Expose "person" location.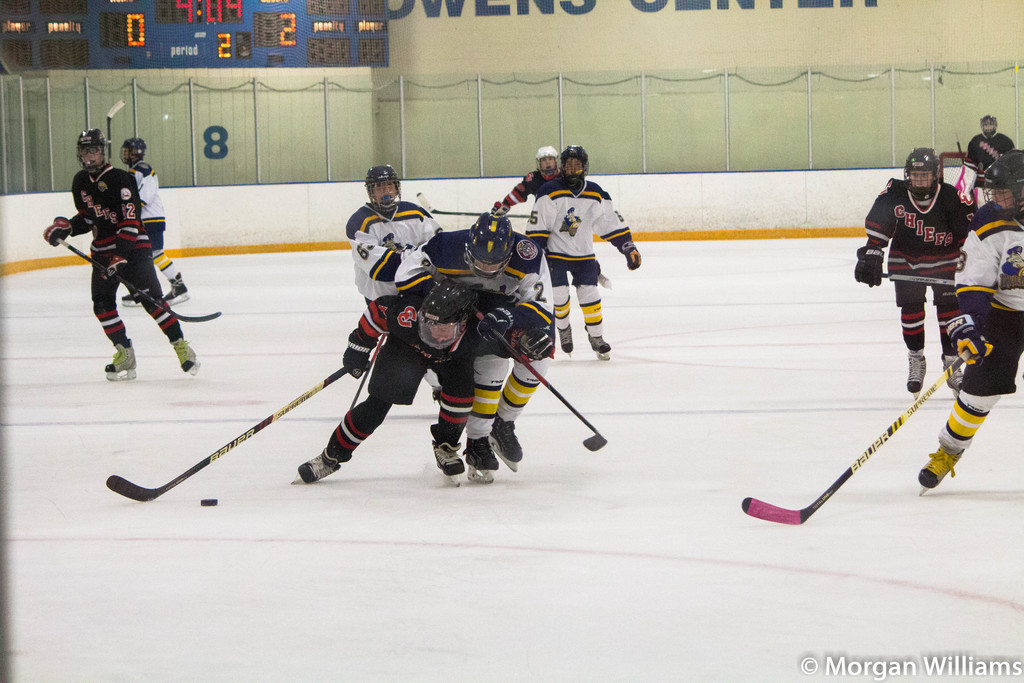
Exposed at l=854, t=144, r=965, b=399.
